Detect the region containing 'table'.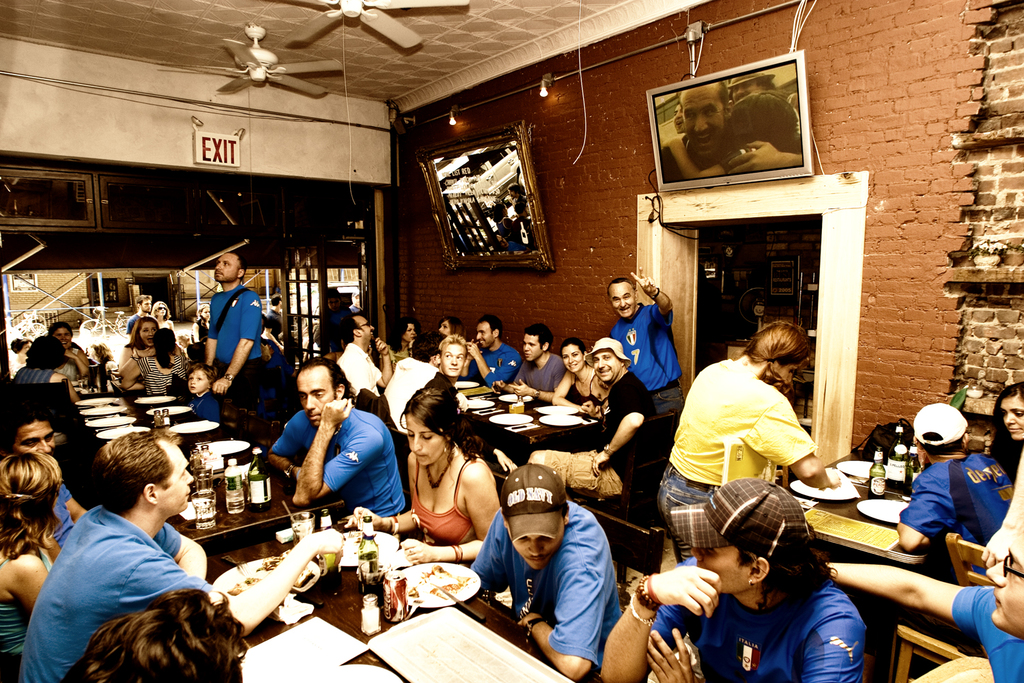
bbox=(199, 498, 612, 653).
